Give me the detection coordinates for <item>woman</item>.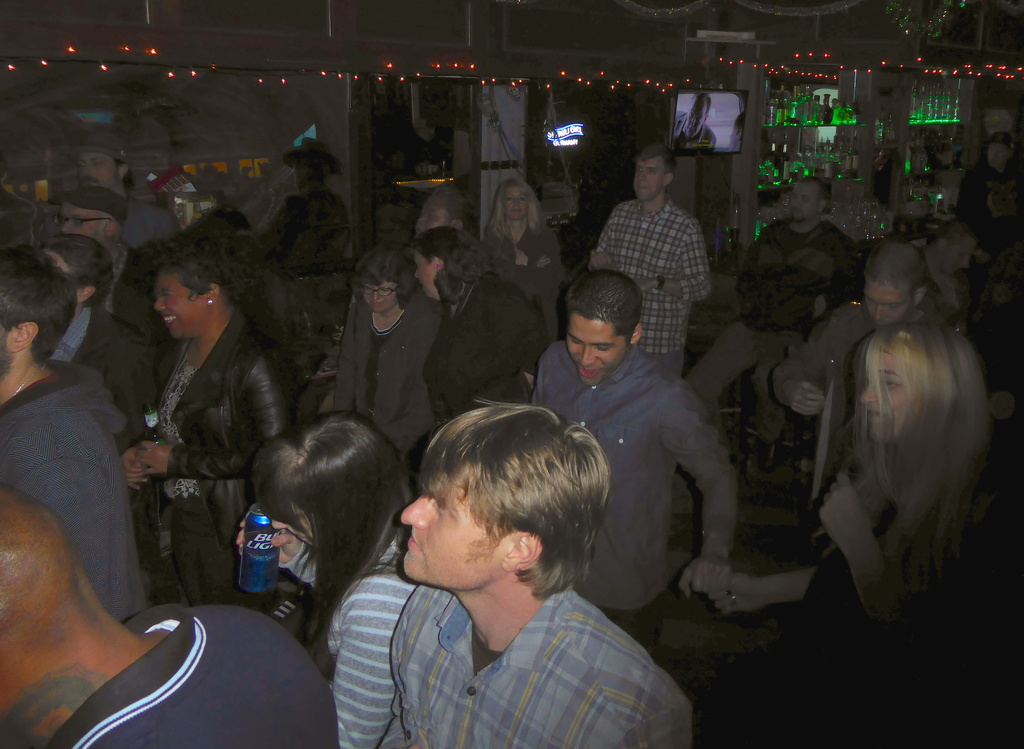
<bbox>699, 318, 1002, 748</bbox>.
